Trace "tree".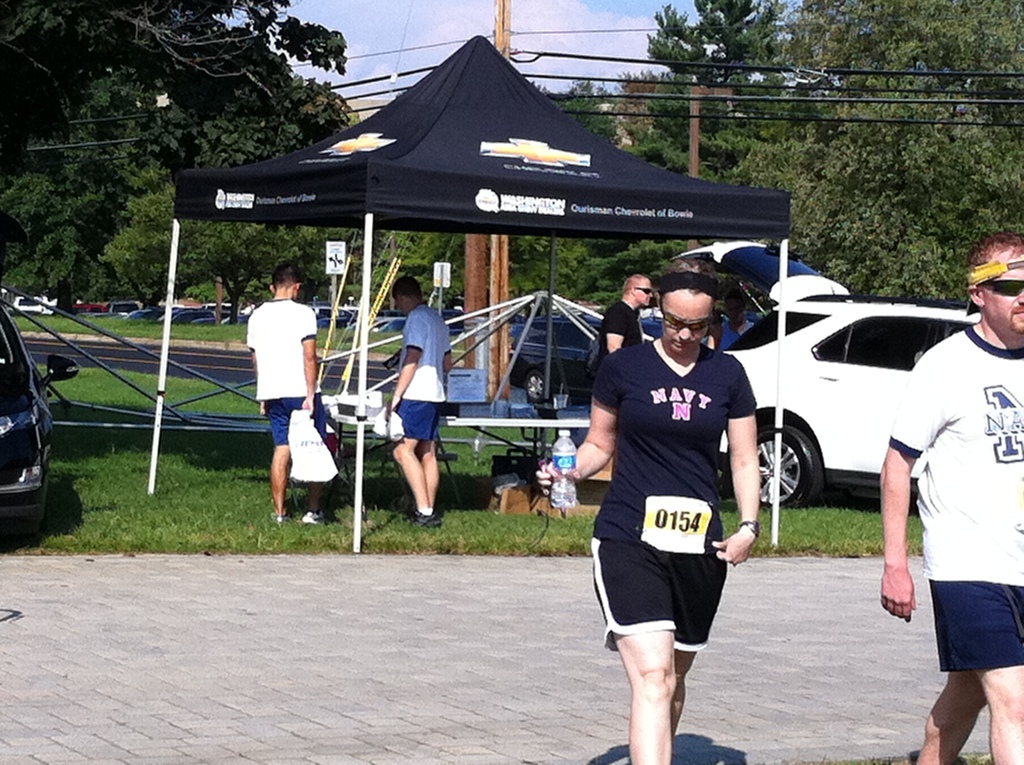
Traced to [left=5, top=71, right=213, bottom=303].
